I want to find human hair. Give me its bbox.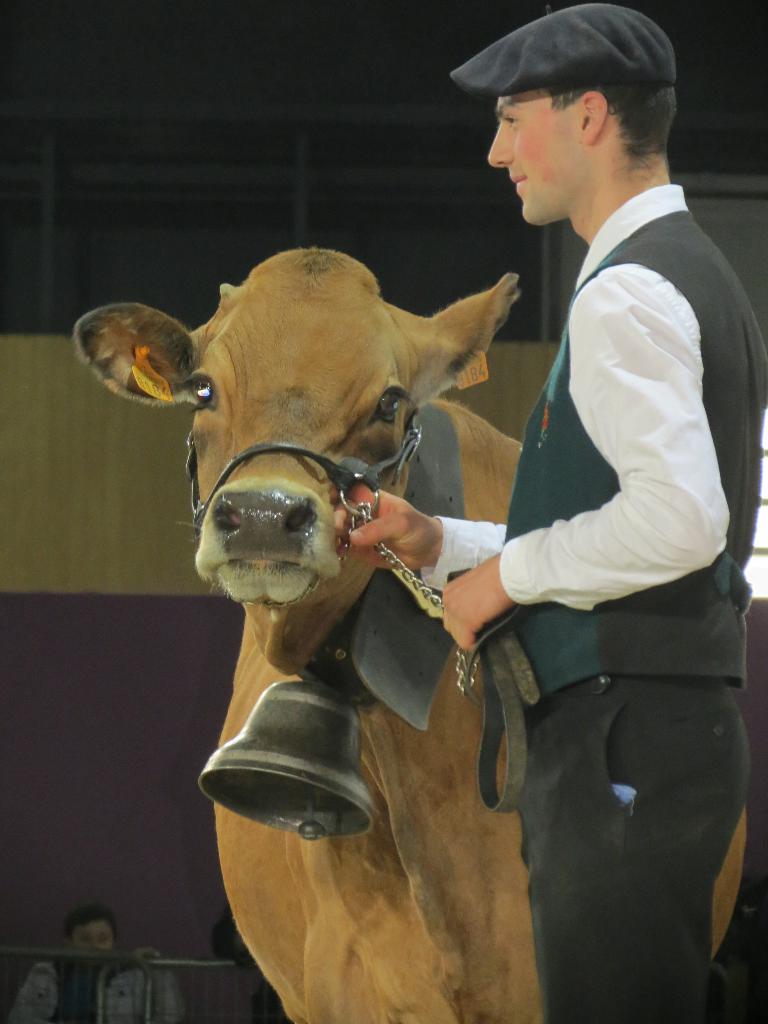
[x1=58, y1=903, x2=117, y2=943].
